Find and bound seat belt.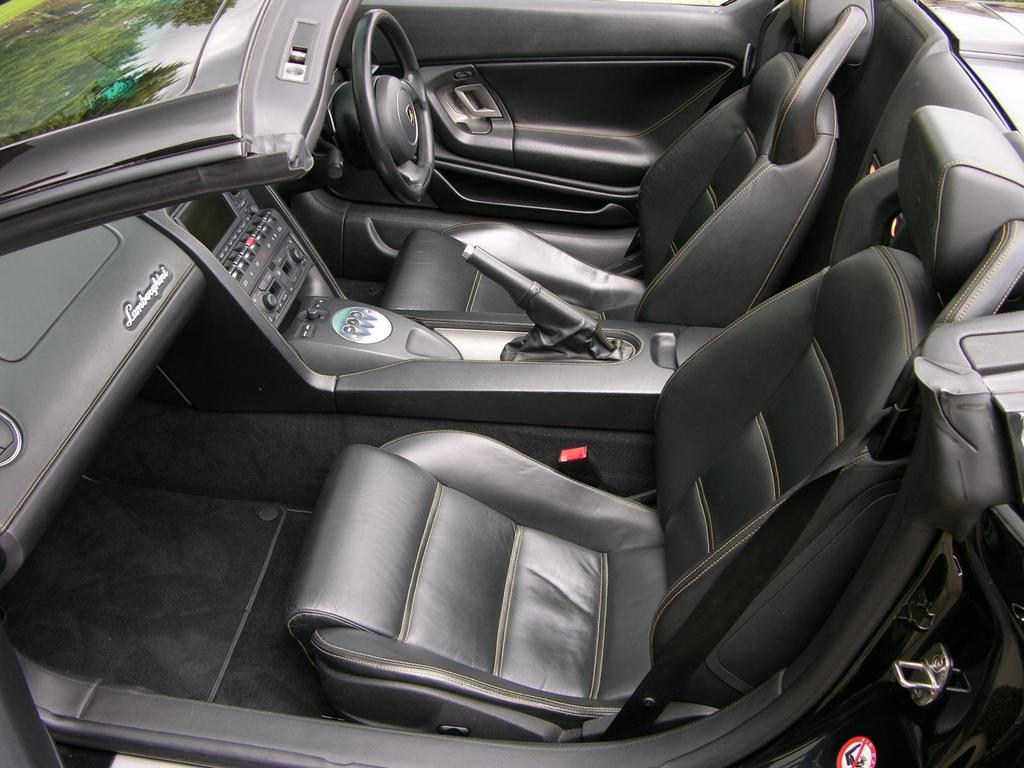
Bound: x1=584 y1=410 x2=890 y2=744.
